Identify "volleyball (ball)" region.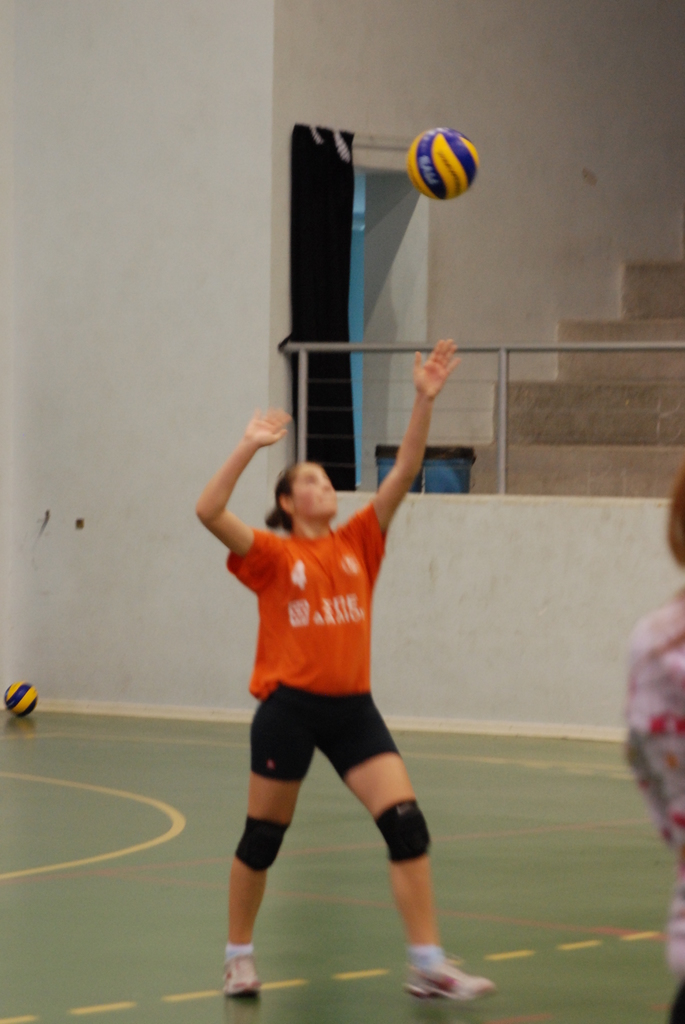
Region: left=409, top=122, right=483, bottom=200.
